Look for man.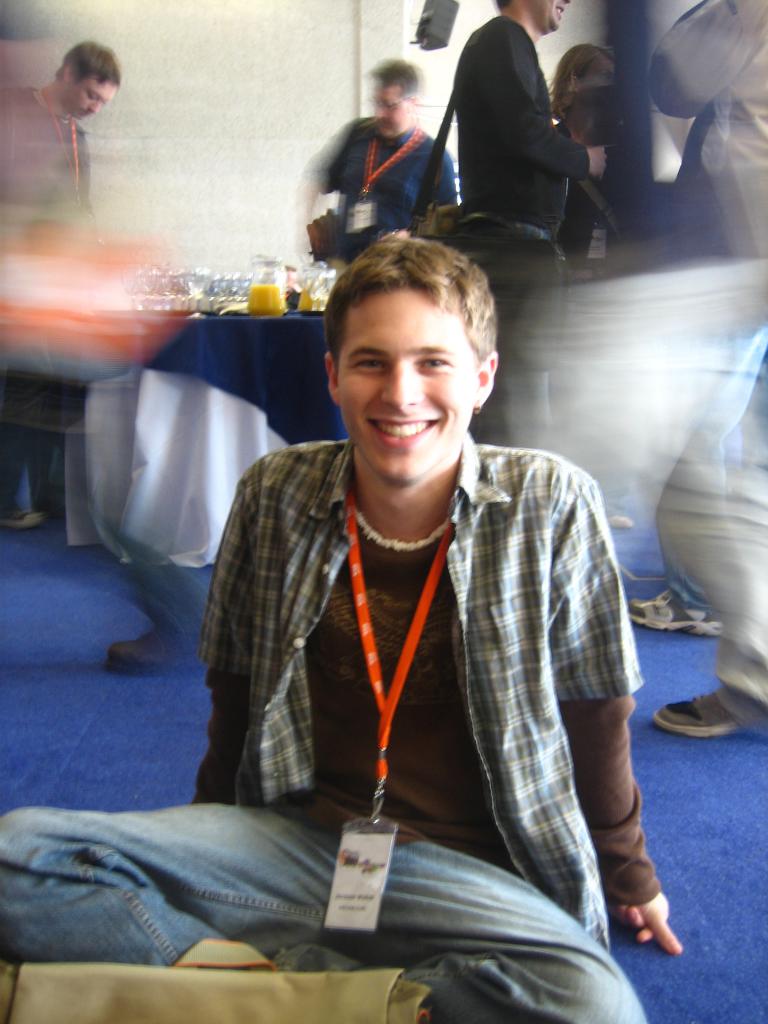
Found: box(448, 0, 611, 443).
